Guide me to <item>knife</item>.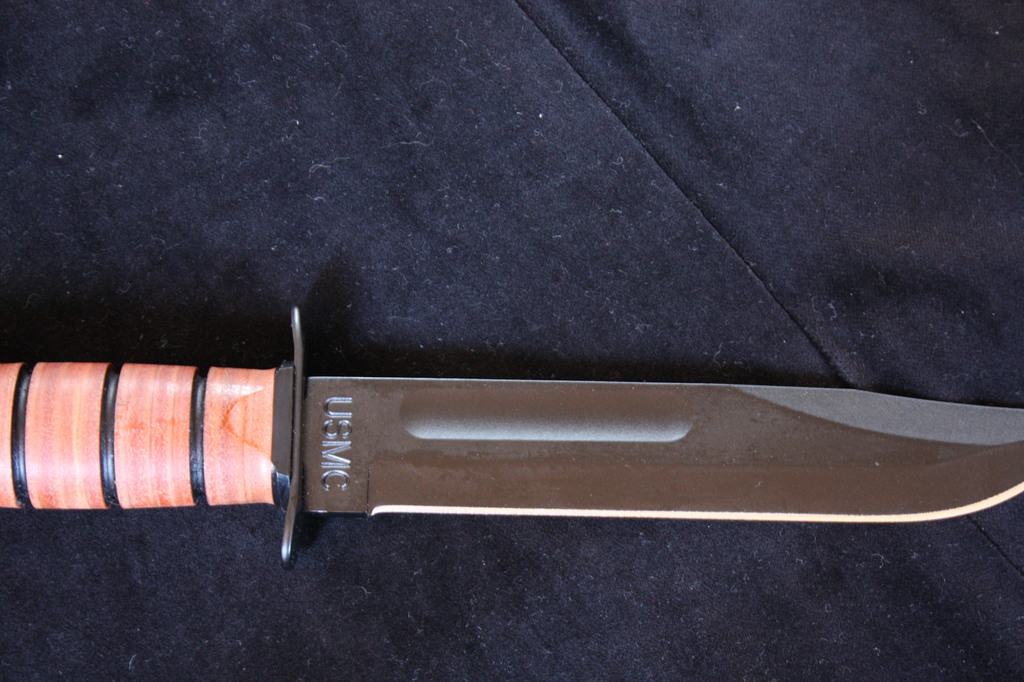
Guidance: (0,303,1023,571).
